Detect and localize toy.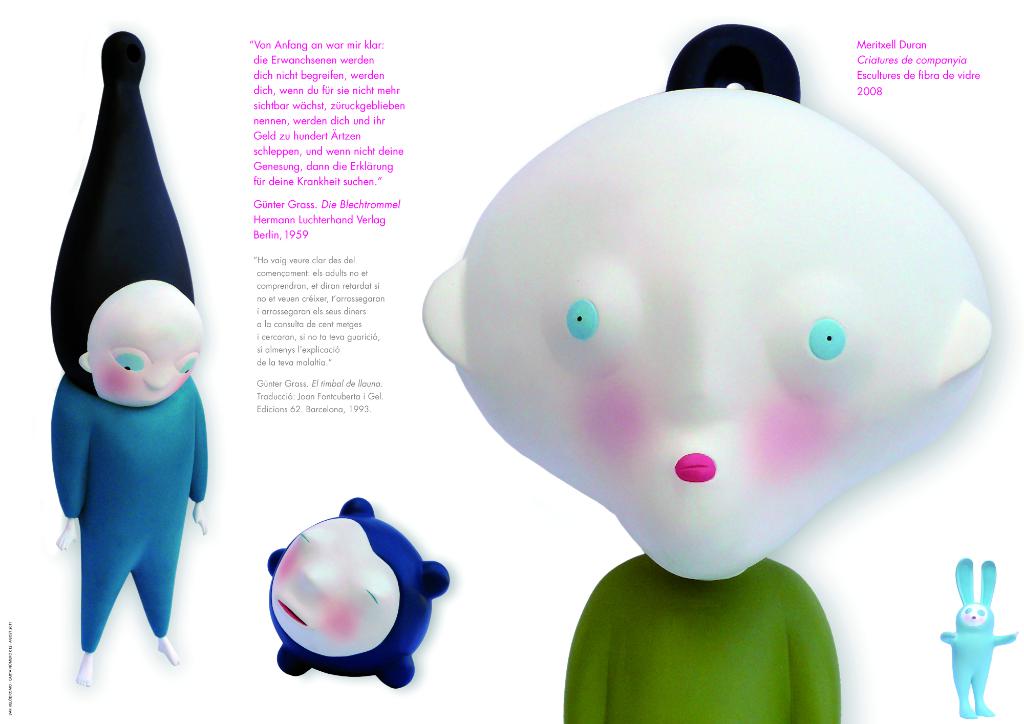
Localized at (left=943, top=554, right=1020, bottom=714).
